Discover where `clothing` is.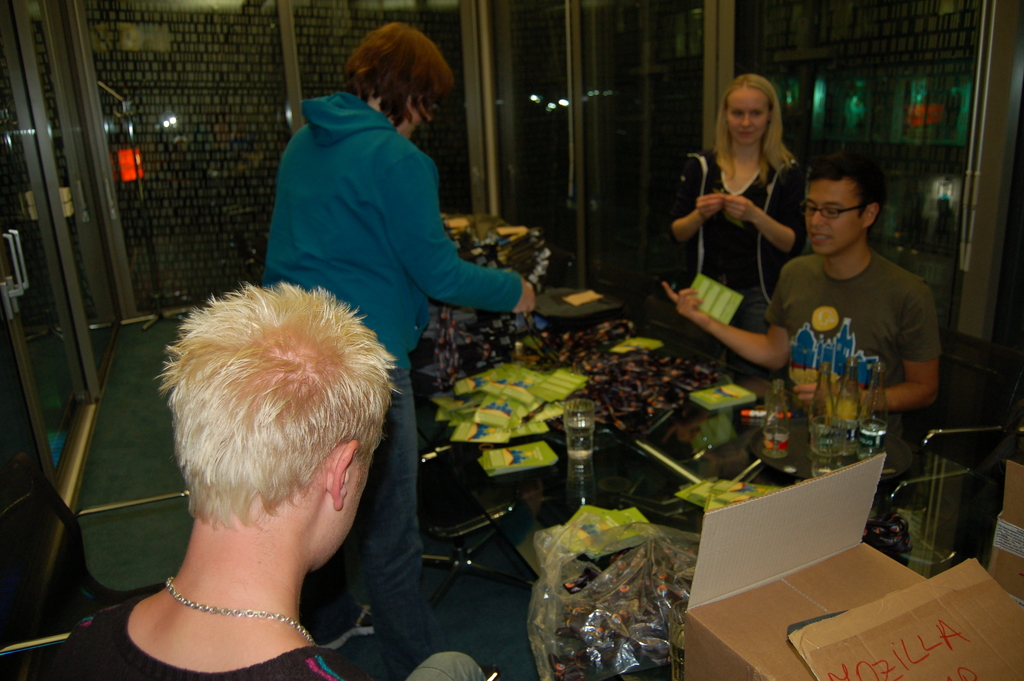
Discovered at {"left": 260, "top": 88, "right": 519, "bottom": 680}.
